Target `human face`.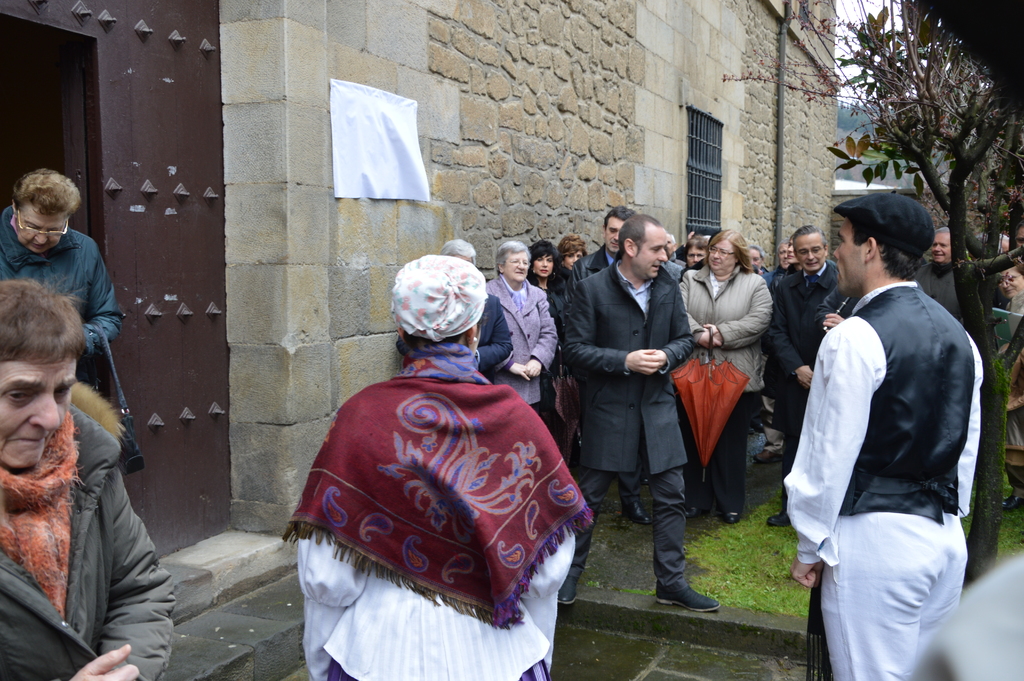
Target region: (502, 250, 529, 279).
